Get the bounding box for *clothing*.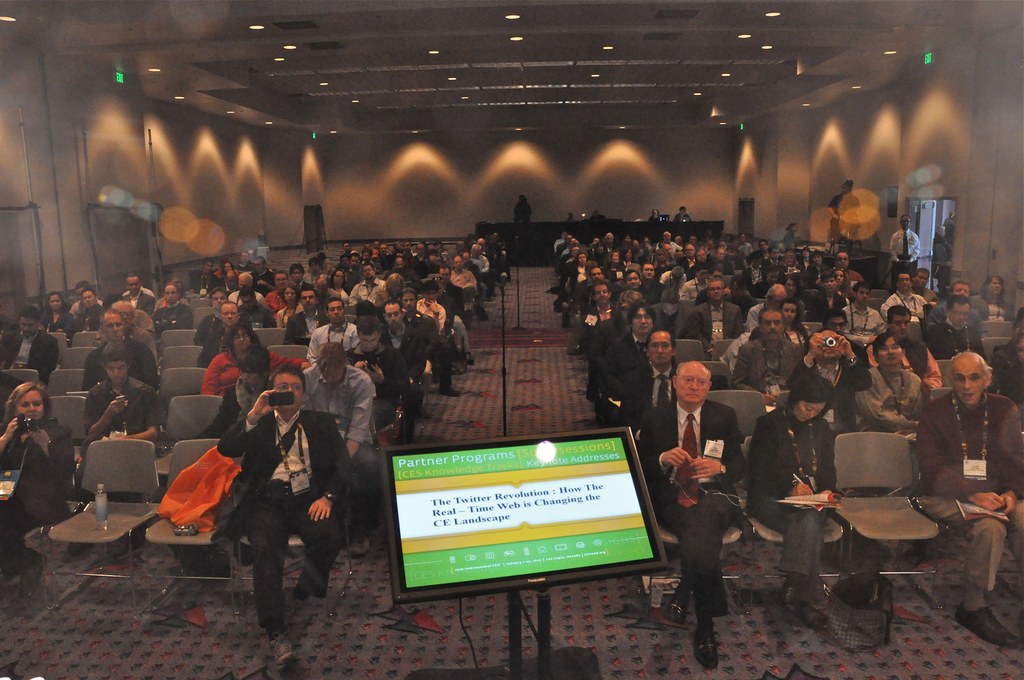
x1=669 y1=369 x2=762 y2=640.
